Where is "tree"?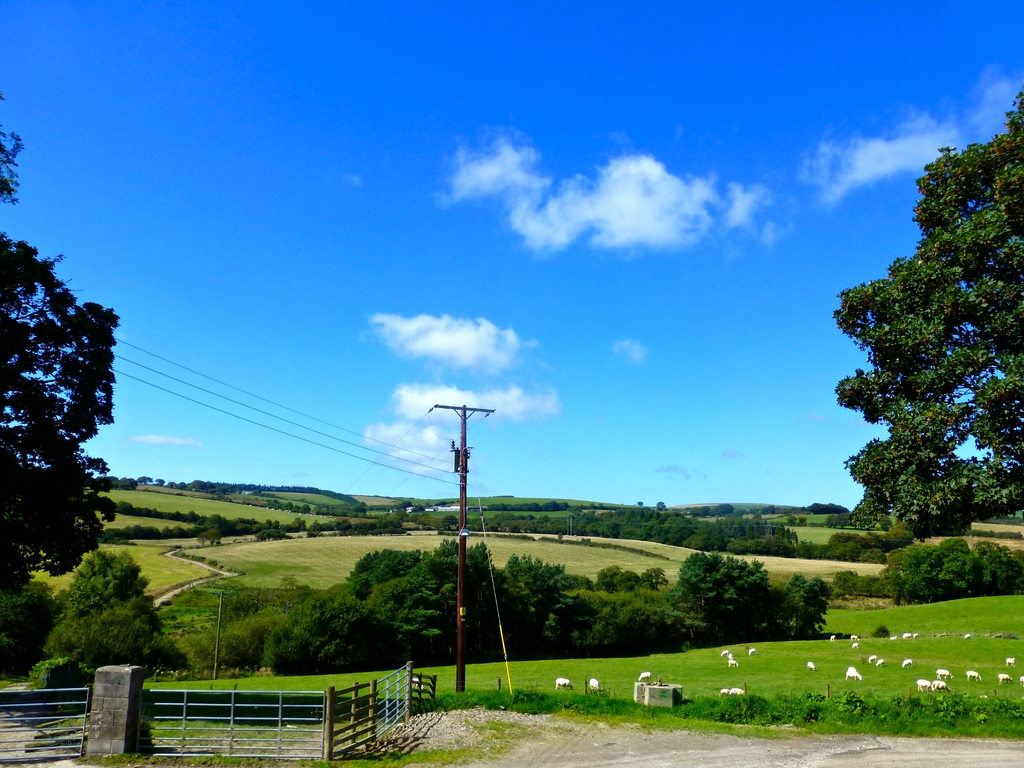
pyautogui.locateOnScreen(0, 93, 124, 602).
